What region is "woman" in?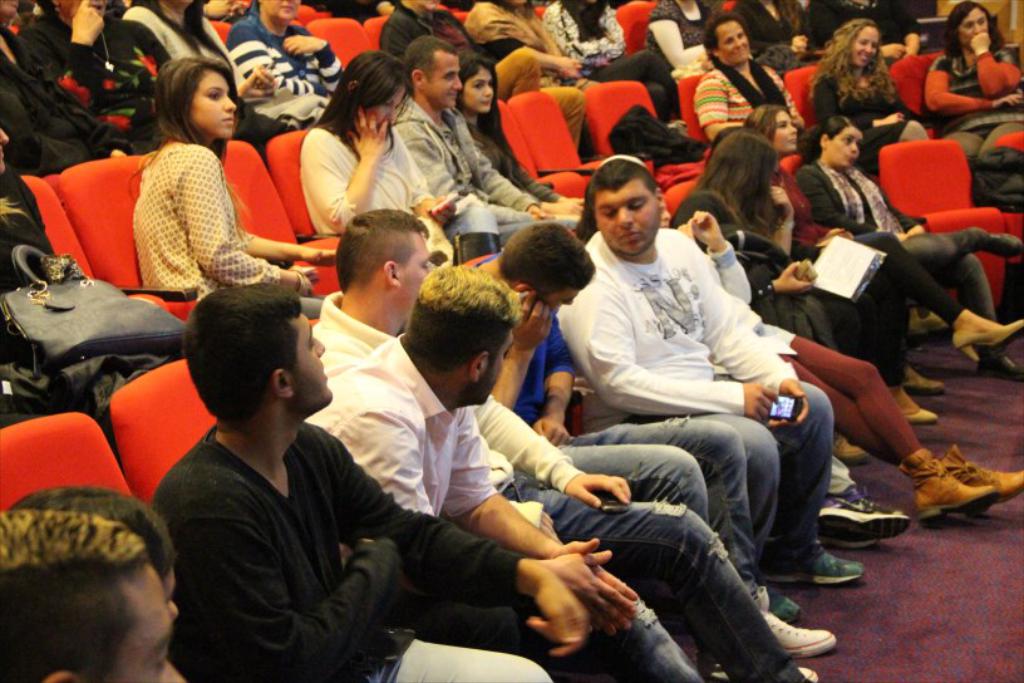
(left=302, top=45, right=503, bottom=274).
